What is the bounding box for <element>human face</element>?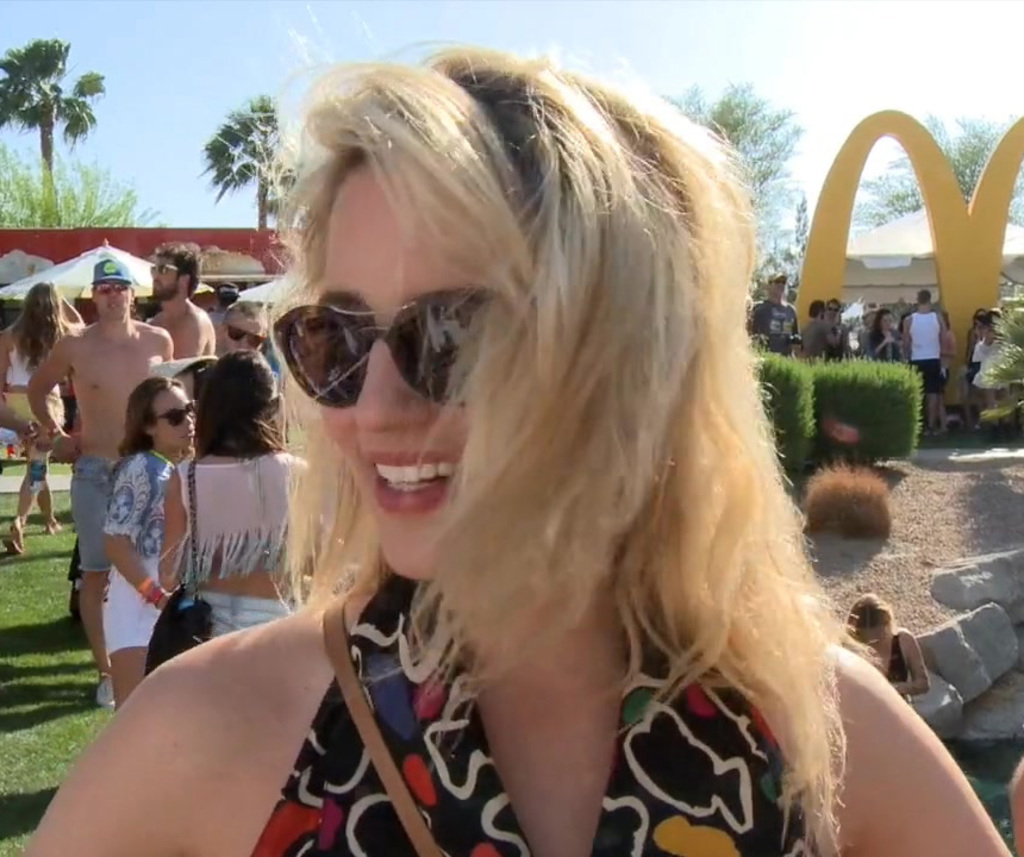
{"x1": 310, "y1": 163, "x2": 485, "y2": 570}.
